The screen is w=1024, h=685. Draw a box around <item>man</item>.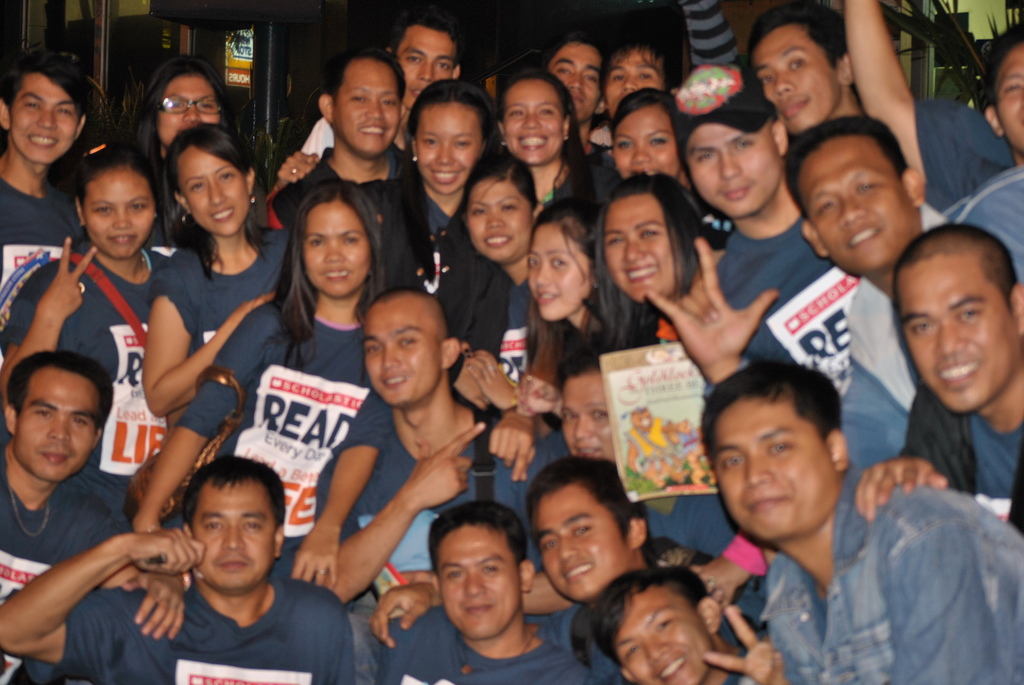
detection(310, 283, 584, 533).
